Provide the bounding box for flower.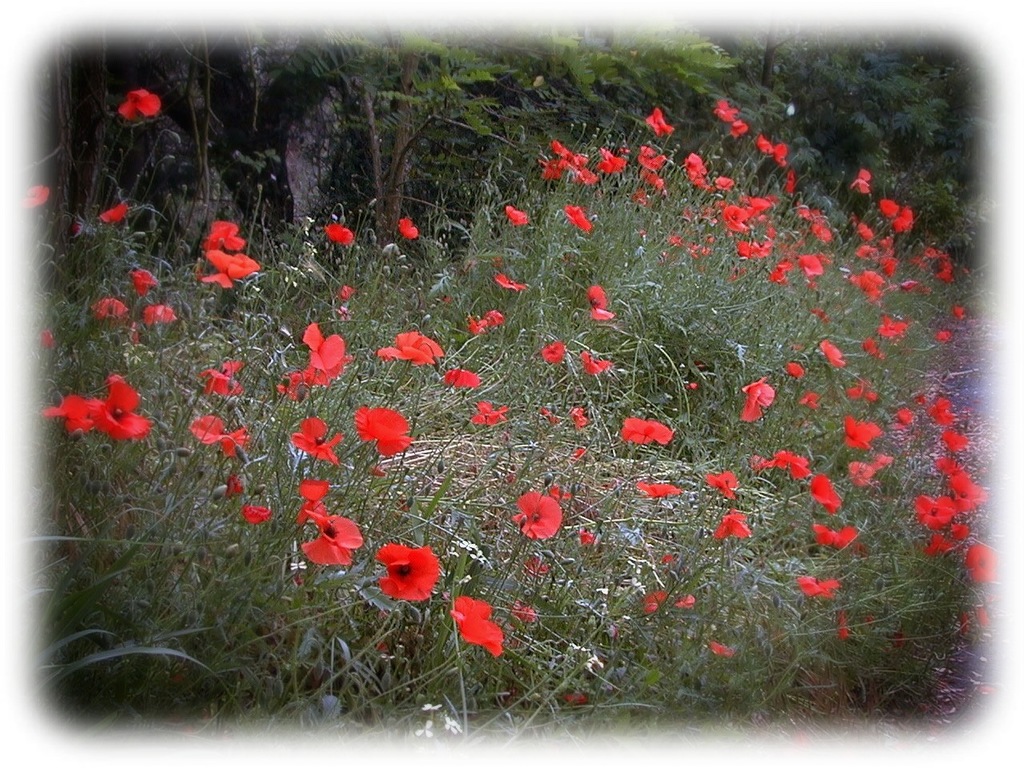
[293,322,349,386].
